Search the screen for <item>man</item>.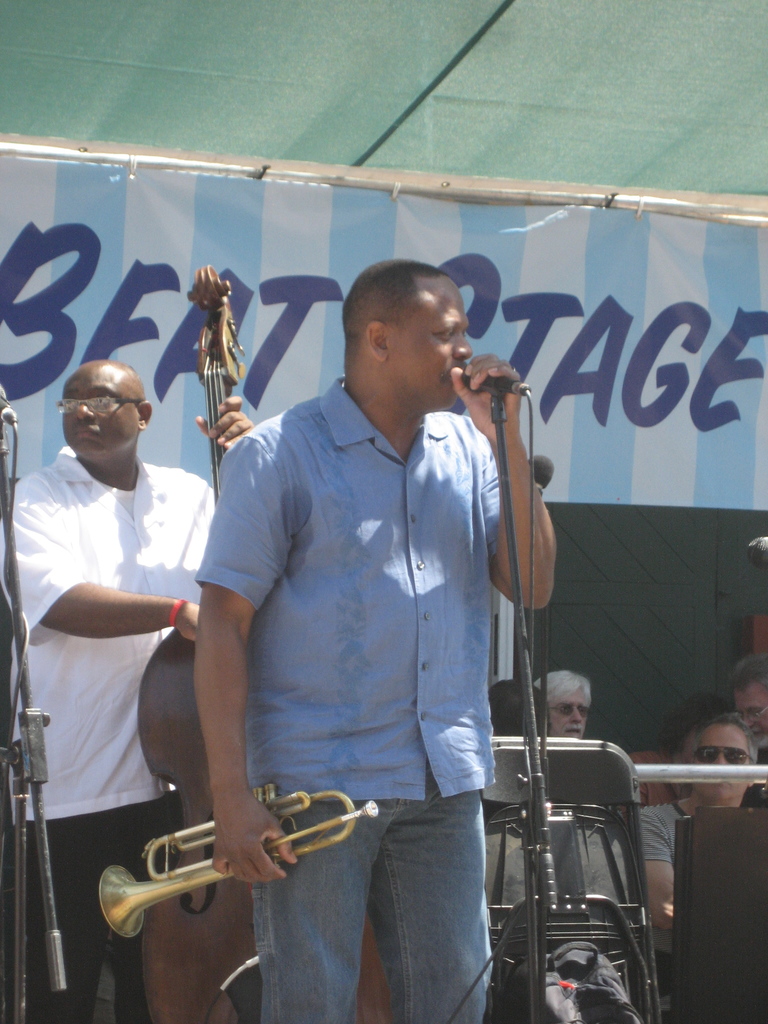
Found at 630/717/767/1013.
